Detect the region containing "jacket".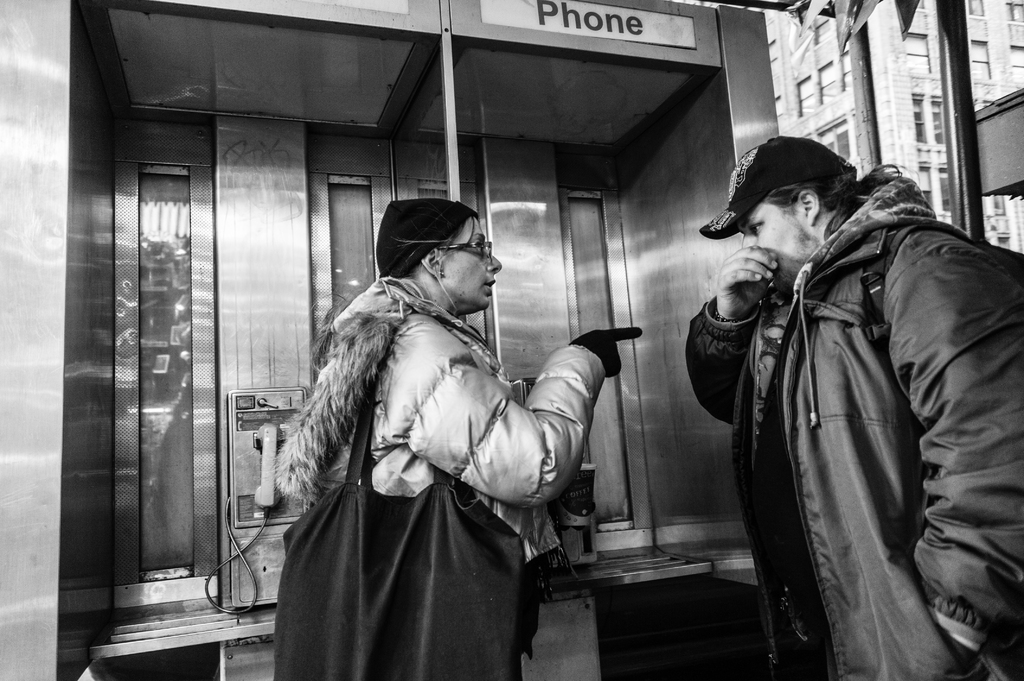
[715,149,1002,631].
